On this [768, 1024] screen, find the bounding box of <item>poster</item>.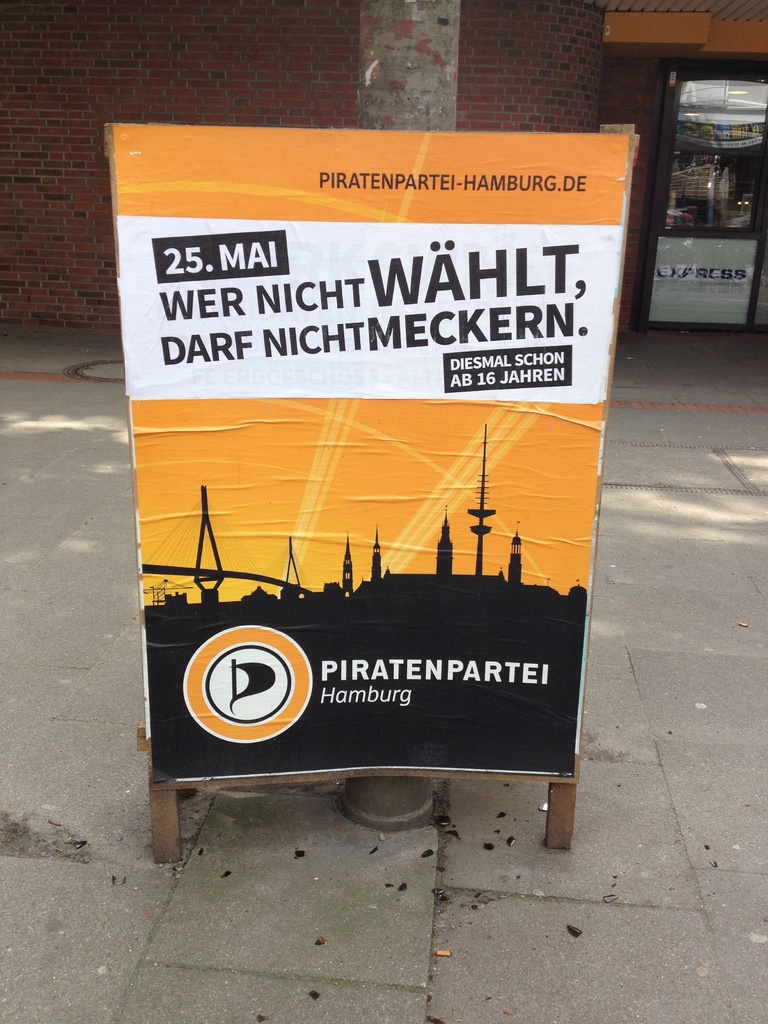
Bounding box: <region>109, 124, 627, 785</region>.
